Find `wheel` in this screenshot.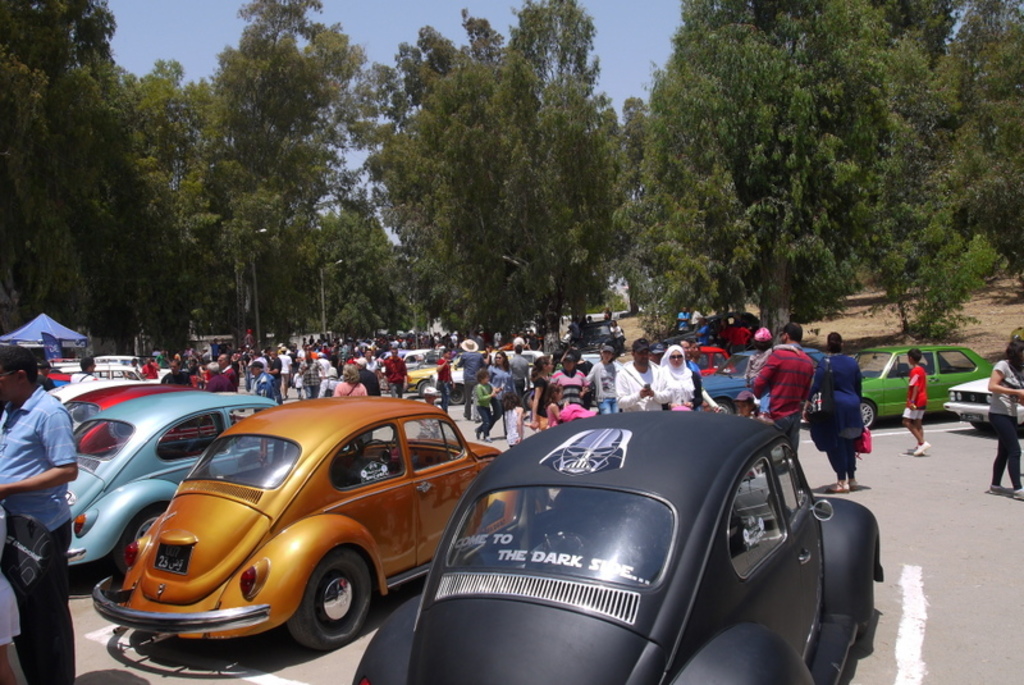
The bounding box for `wheel` is BBox(282, 563, 362, 647).
